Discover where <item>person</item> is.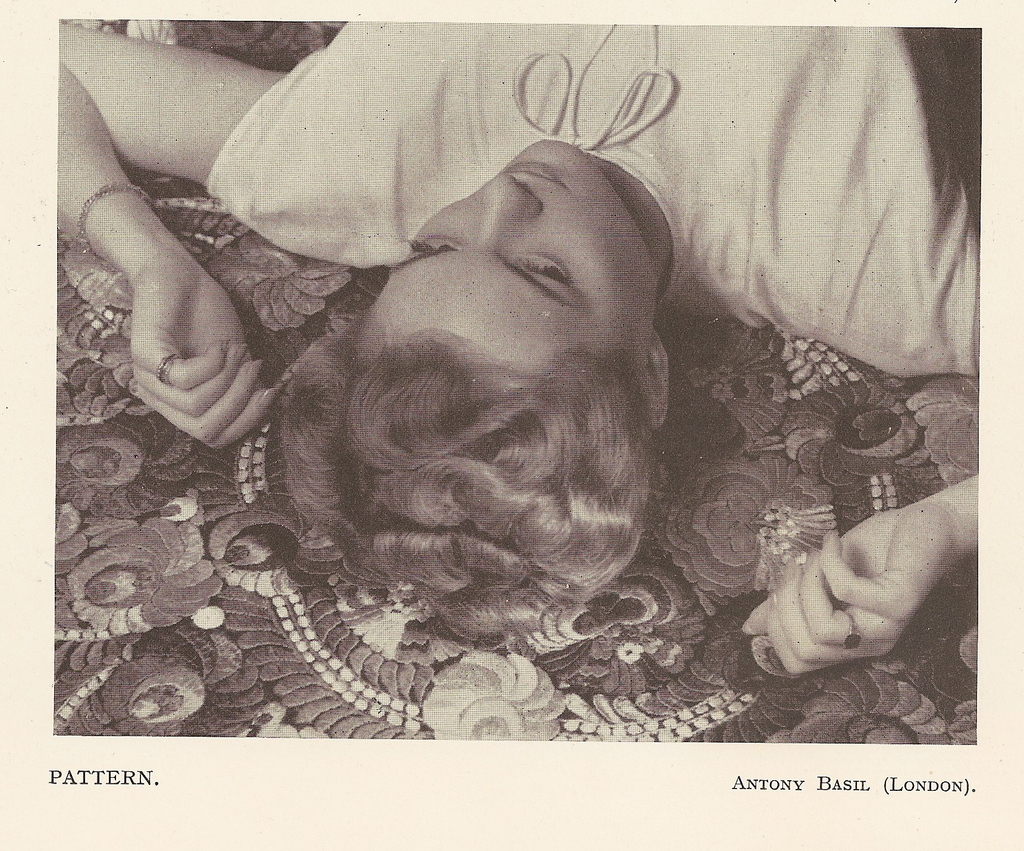
Discovered at l=52, t=22, r=972, b=673.
